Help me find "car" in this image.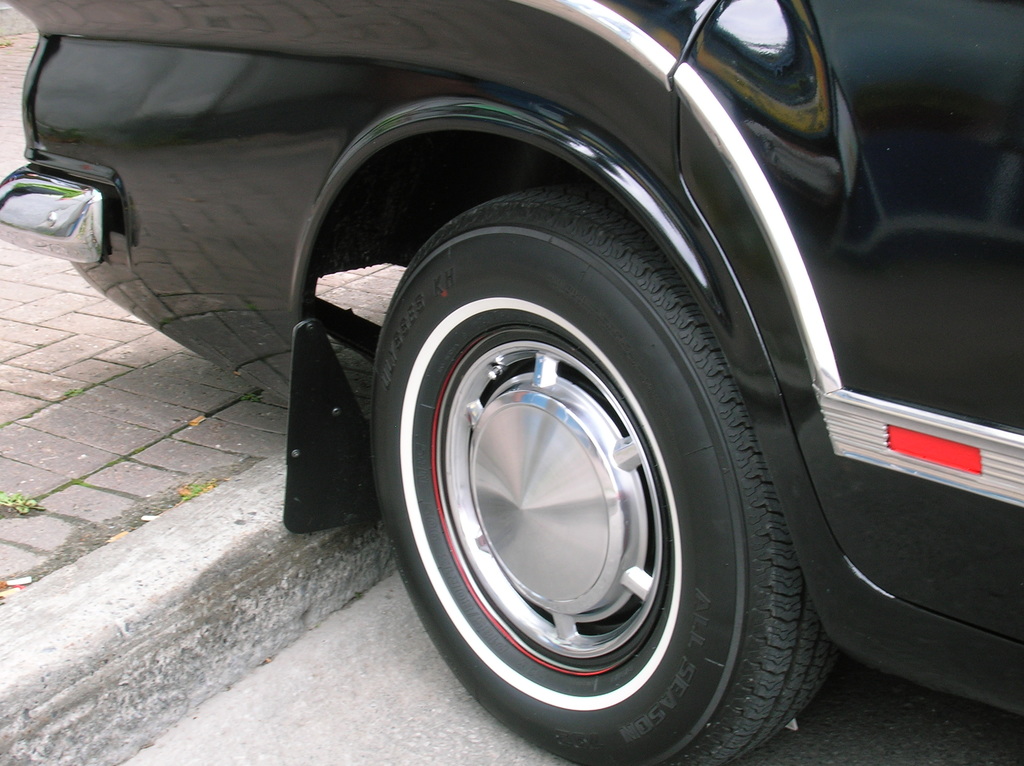
Found it: left=0, top=0, right=1023, bottom=765.
